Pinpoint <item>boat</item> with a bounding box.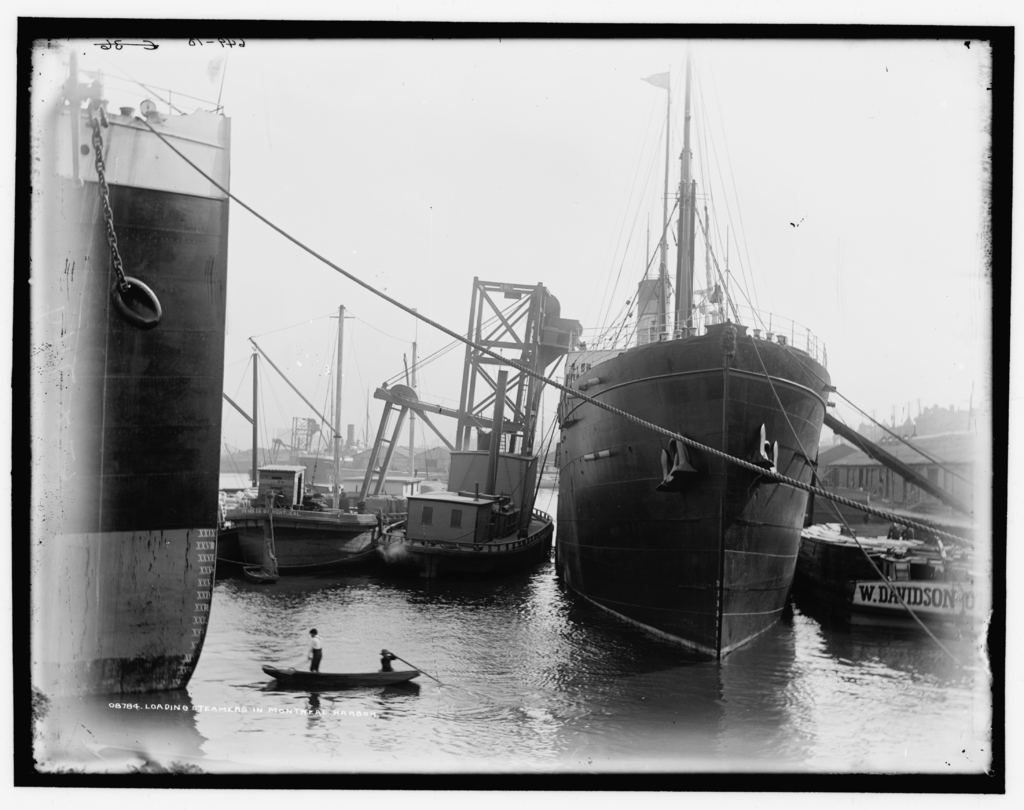
368:280:582:591.
